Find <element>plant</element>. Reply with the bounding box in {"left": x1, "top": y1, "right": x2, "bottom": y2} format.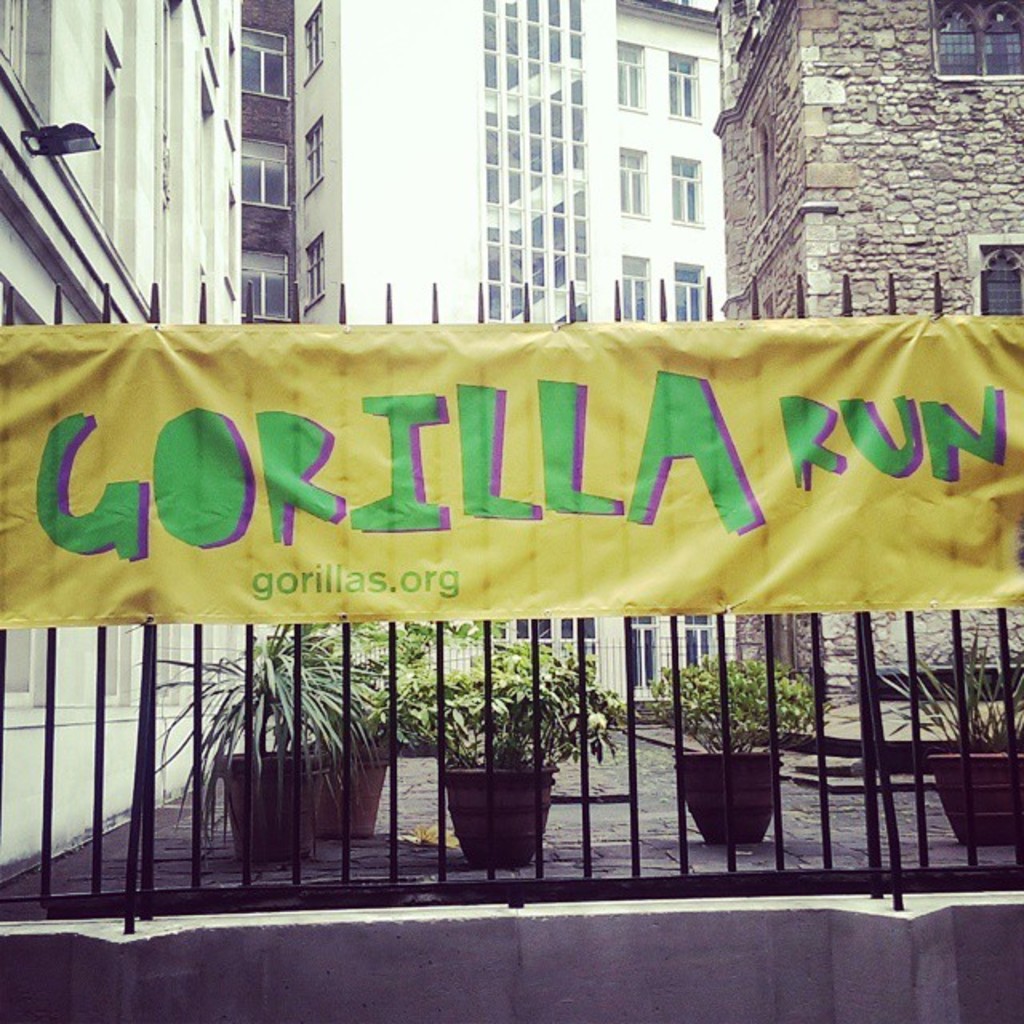
{"left": 154, "top": 624, "right": 381, "bottom": 846}.
